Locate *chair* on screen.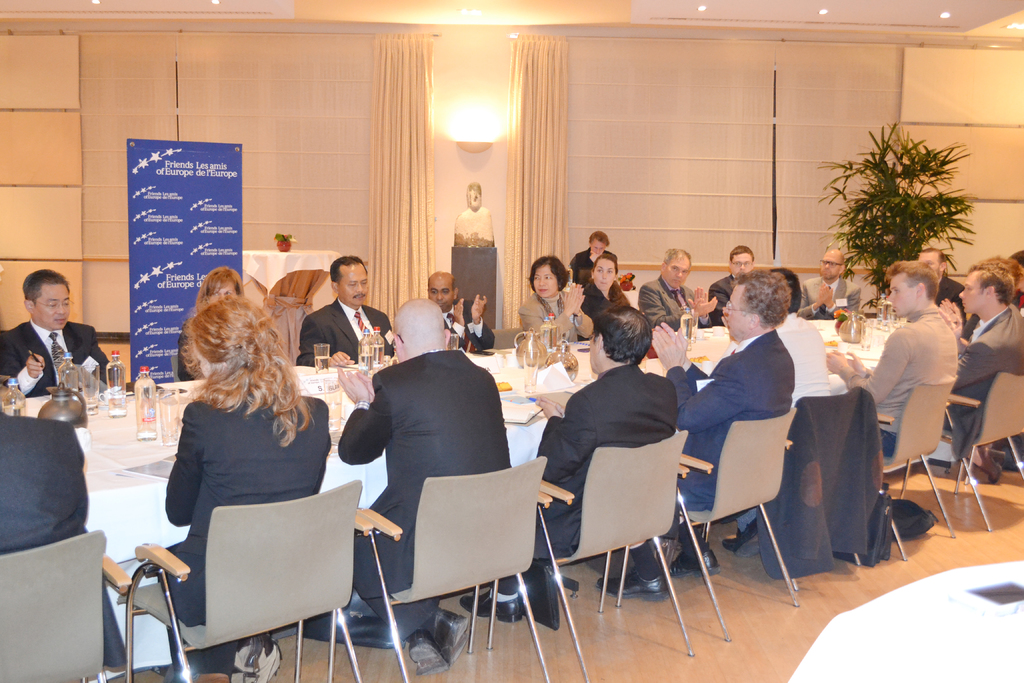
On screen at 4:527:134:682.
